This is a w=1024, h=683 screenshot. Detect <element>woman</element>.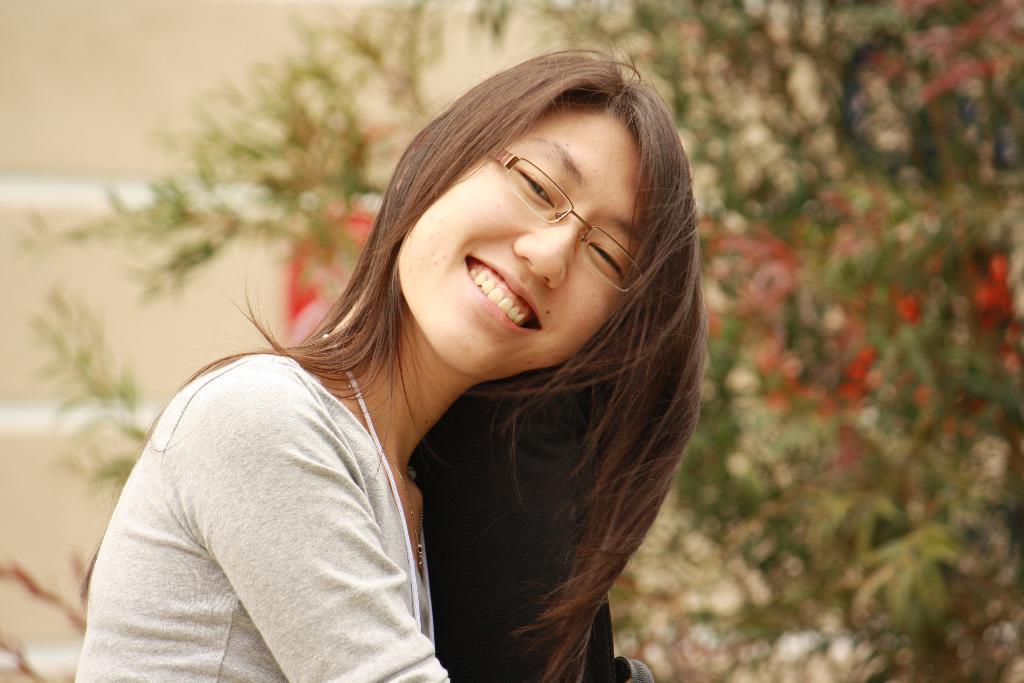
83,52,748,673.
